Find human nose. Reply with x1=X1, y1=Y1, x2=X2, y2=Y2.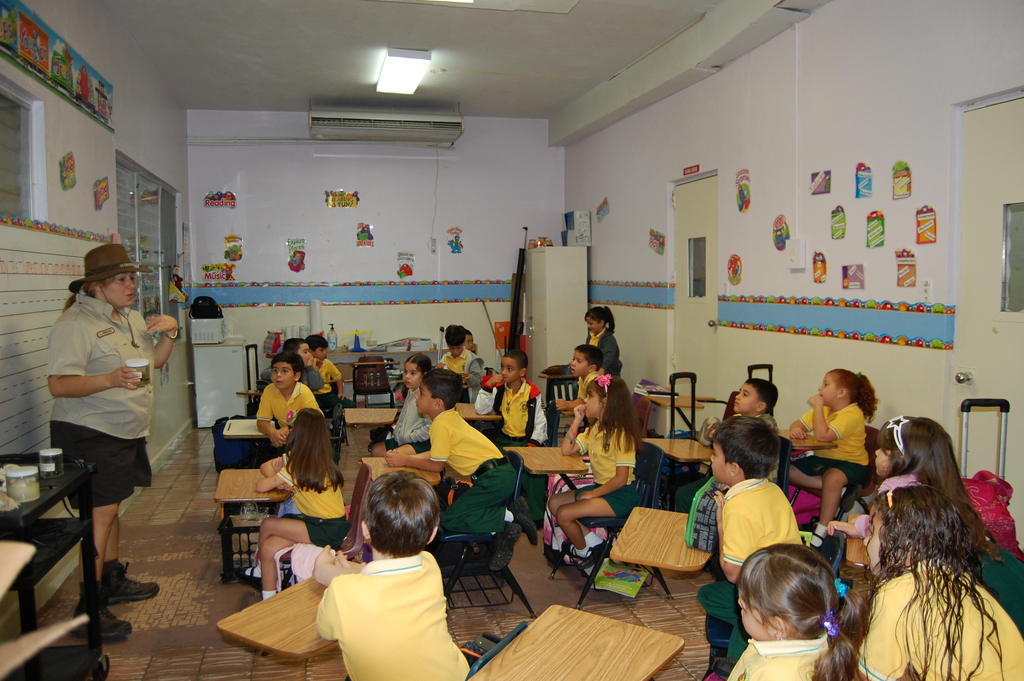
x1=587, y1=324, x2=592, y2=327.
